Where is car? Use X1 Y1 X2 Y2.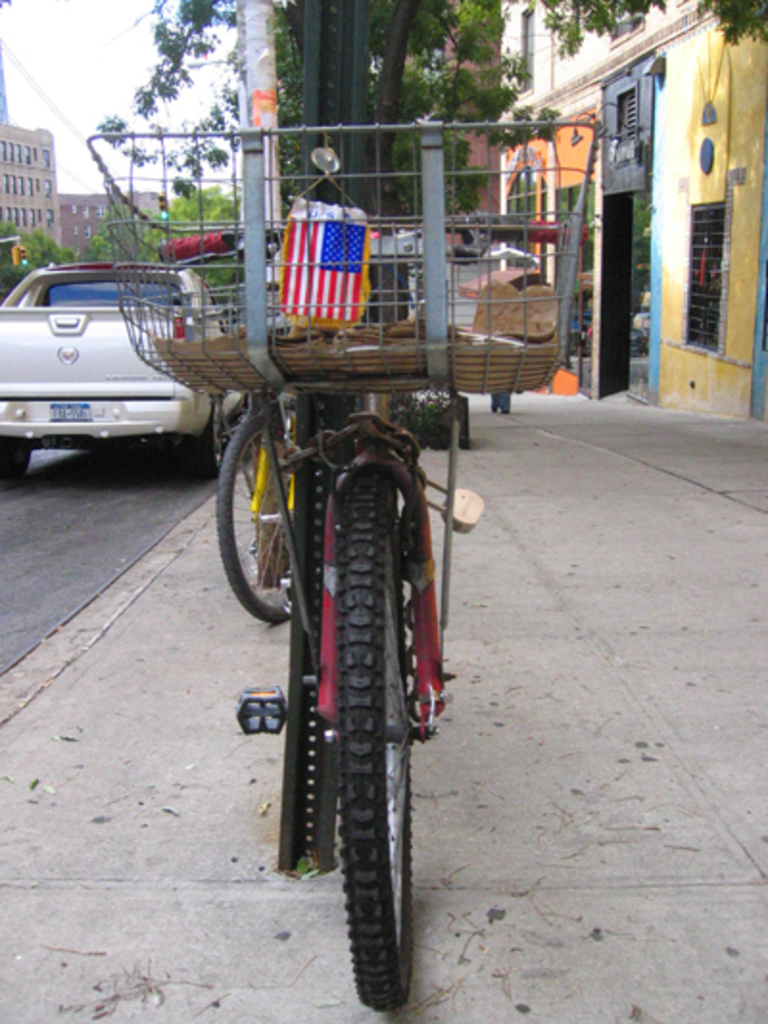
6 254 204 461.
